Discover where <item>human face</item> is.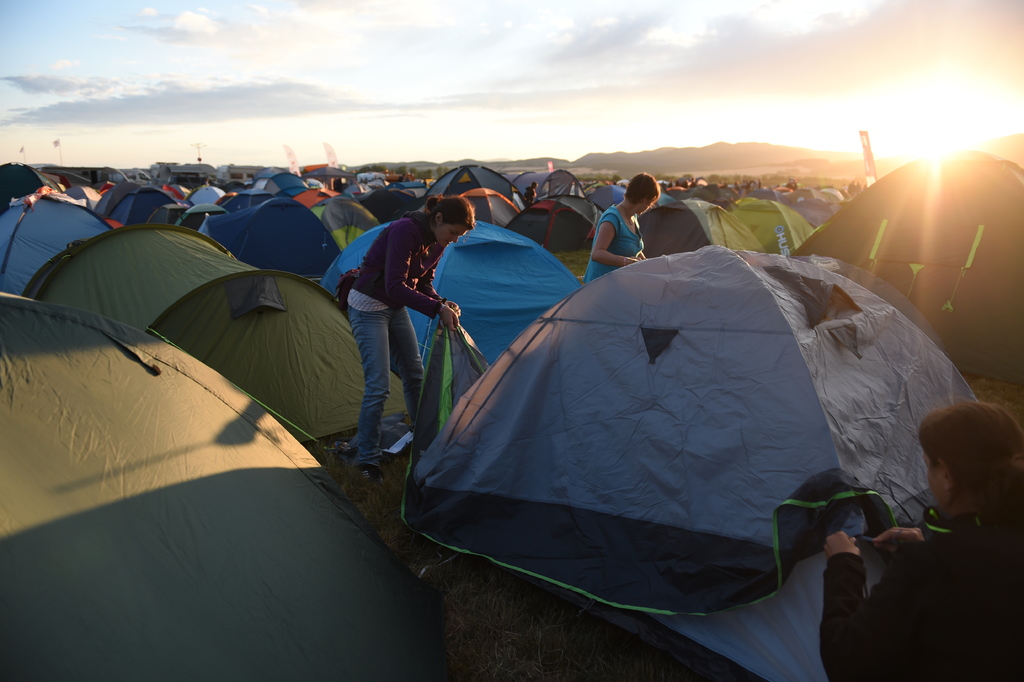
Discovered at region(642, 194, 657, 212).
